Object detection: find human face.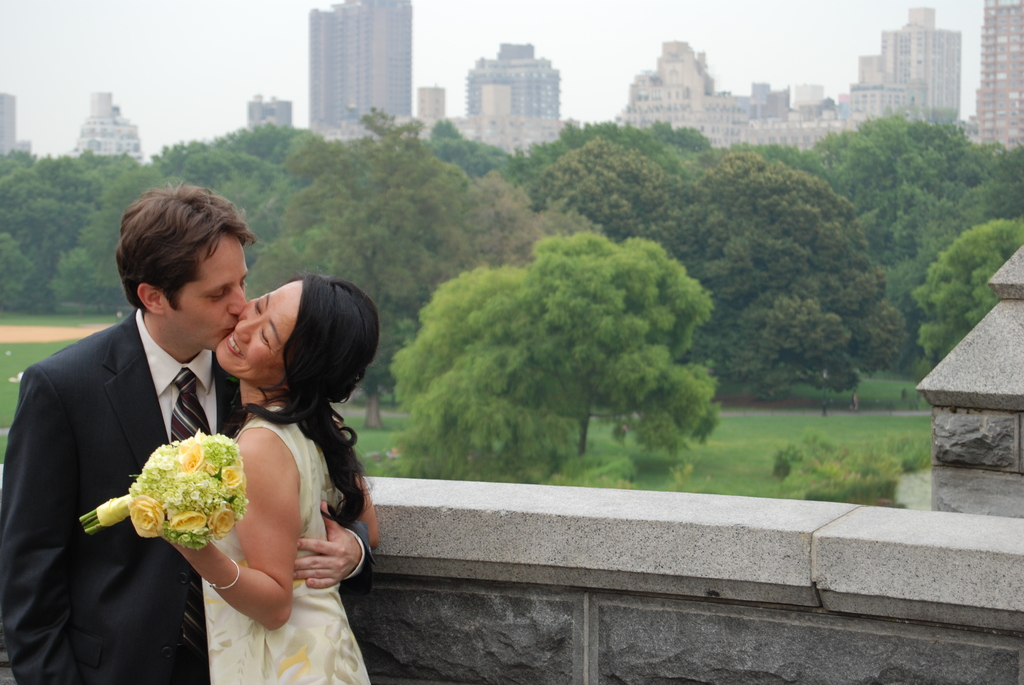
locate(156, 232, 252, 342).
